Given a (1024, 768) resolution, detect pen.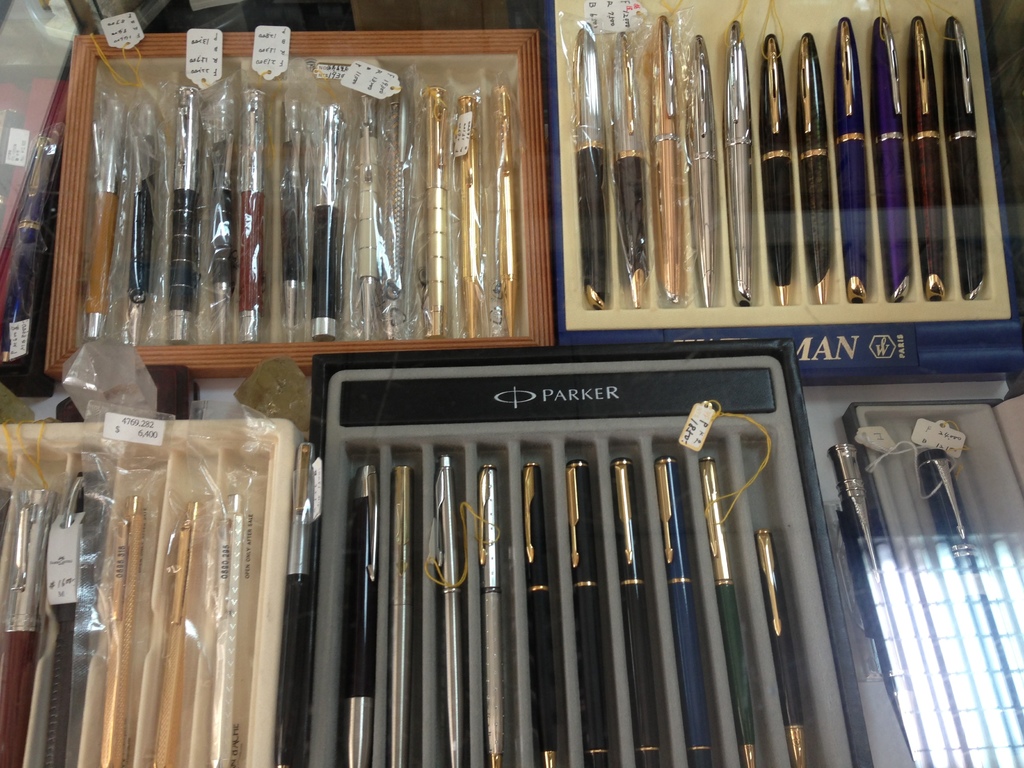
<box>172,82,207,348</box>.
